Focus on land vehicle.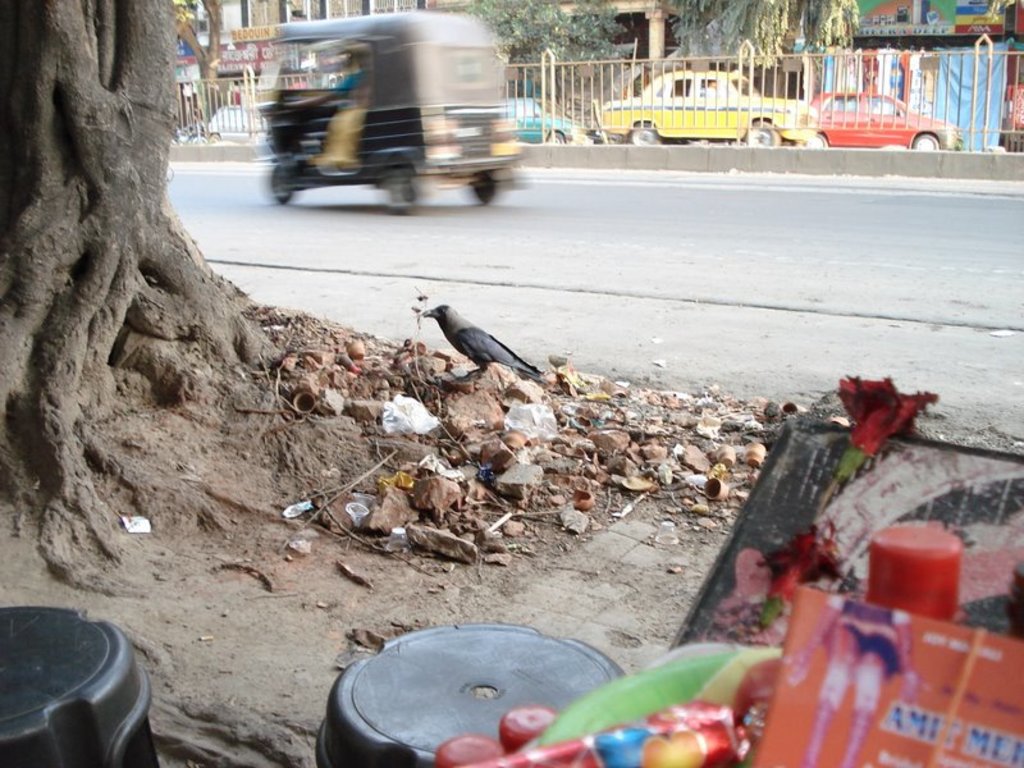
Focused at [x1=508, y1=93, x2=568, y2=143].
